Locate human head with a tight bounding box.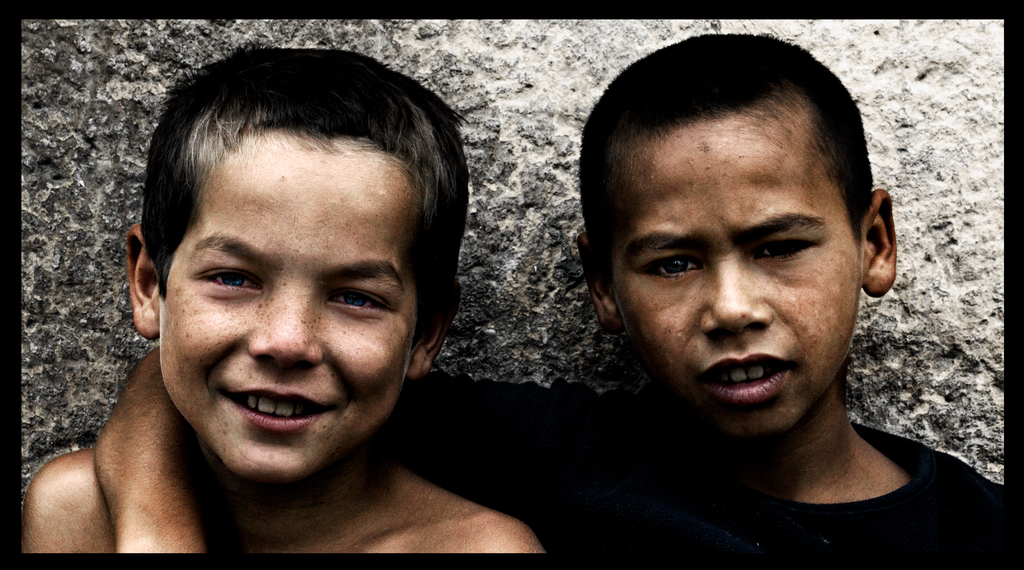
bbox=(121, 51, 478, 482).
